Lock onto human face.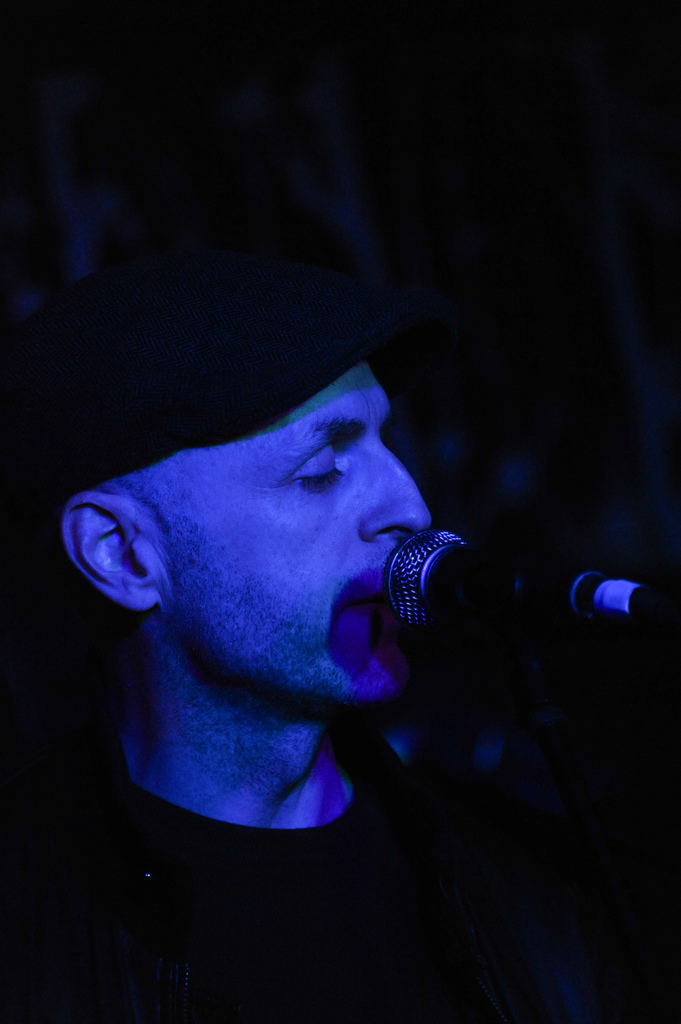
Locked: [167,349,431,703].
